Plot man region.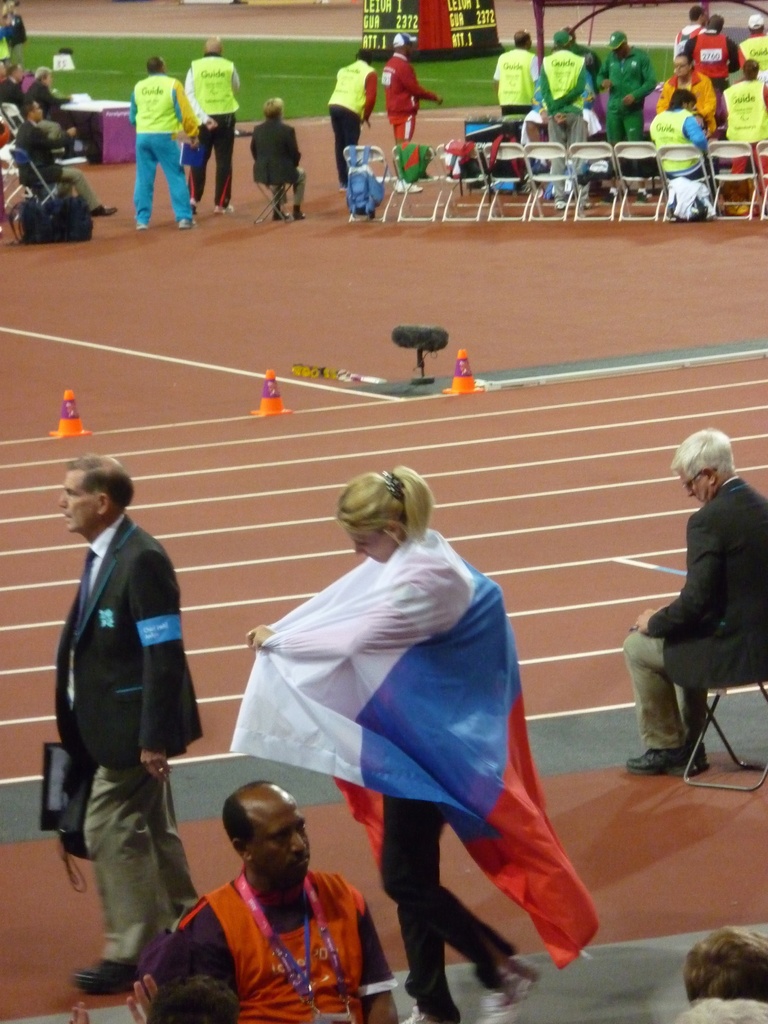
Plotted at x1=648 y1=88 x2=712 y2=196.
